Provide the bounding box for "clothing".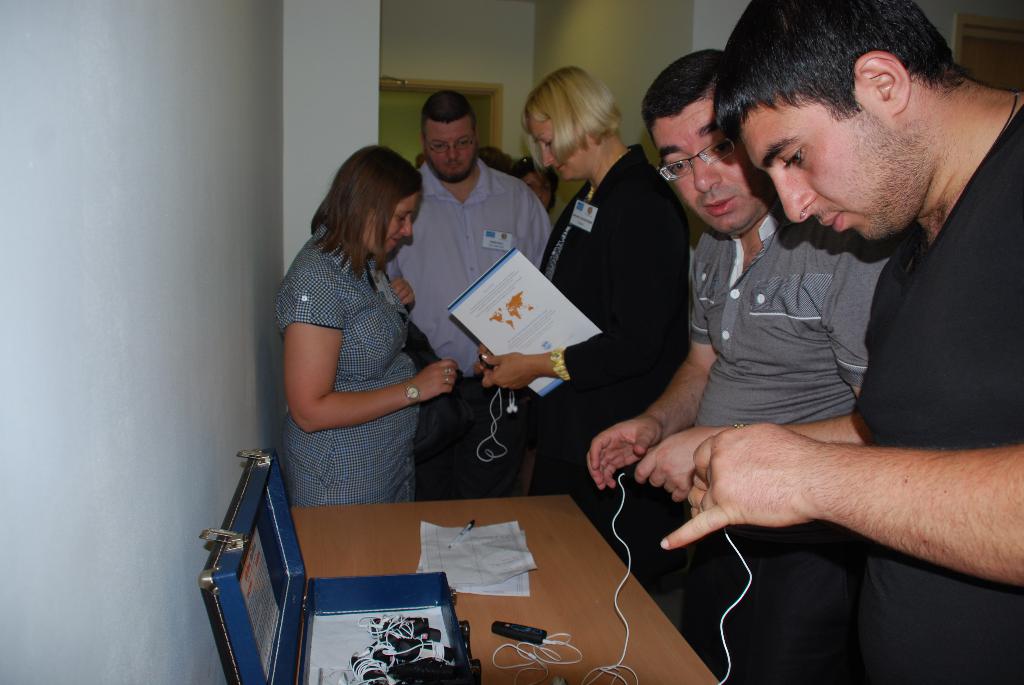
685,189,891,684.
